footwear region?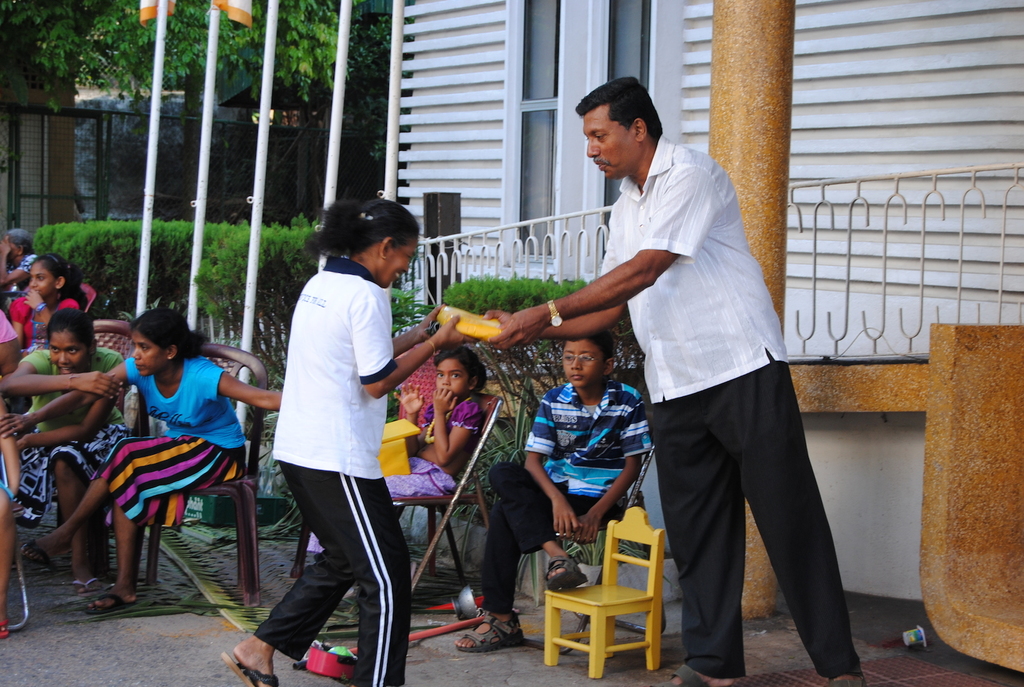
bbox(673, 664, 707, 686)
